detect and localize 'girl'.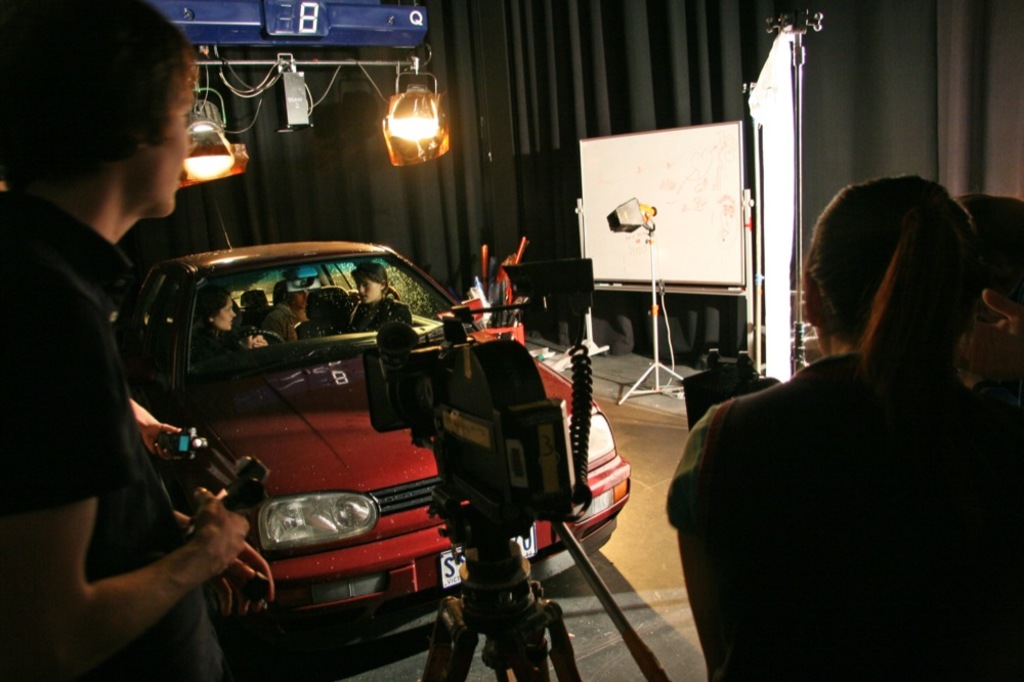
Localized at bbox=(344, 258, 413, 334).
